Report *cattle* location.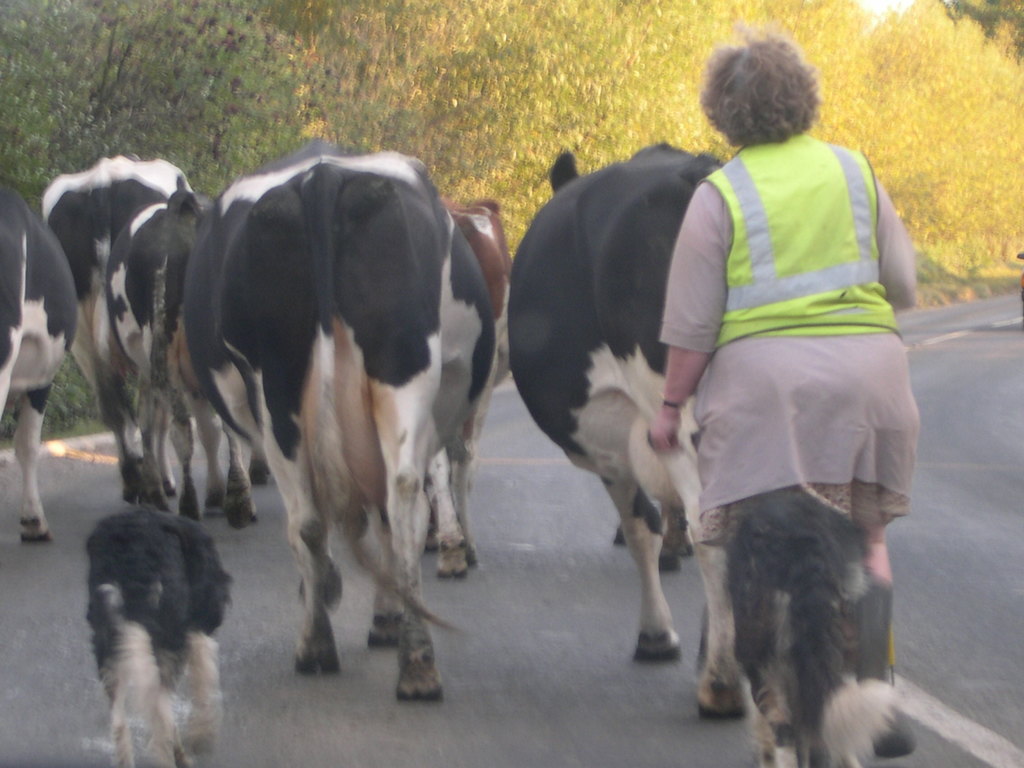
Report: select_region(191, 138, 497, 703).
